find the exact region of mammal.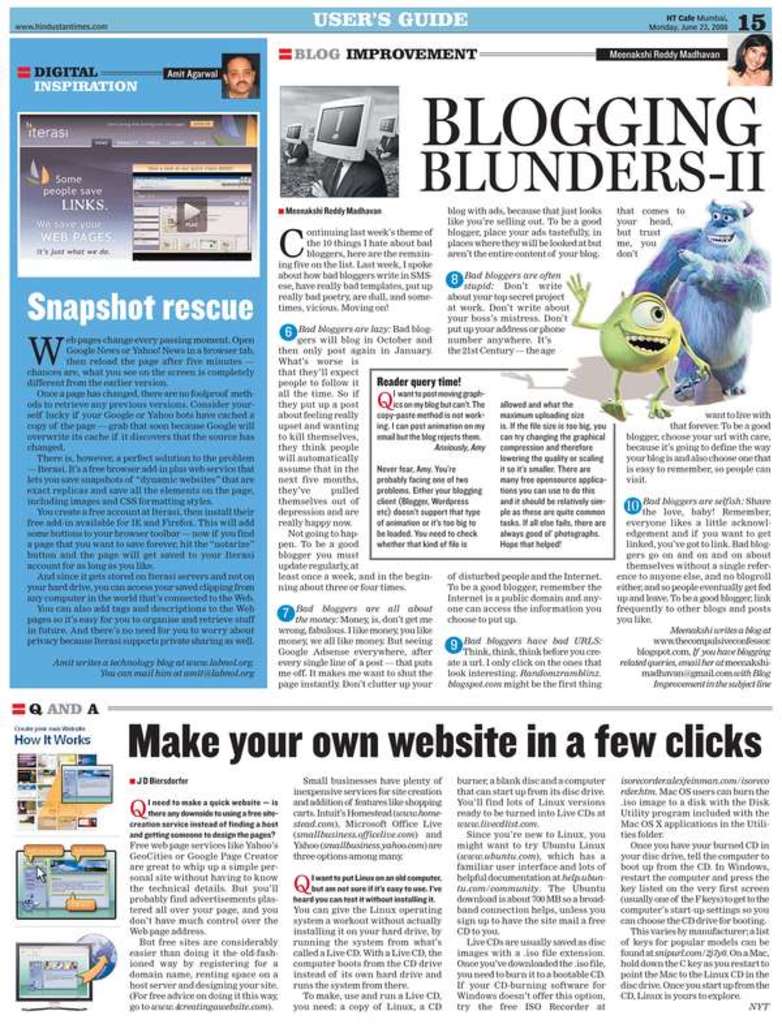
Exact region: 727/30/772/85.
